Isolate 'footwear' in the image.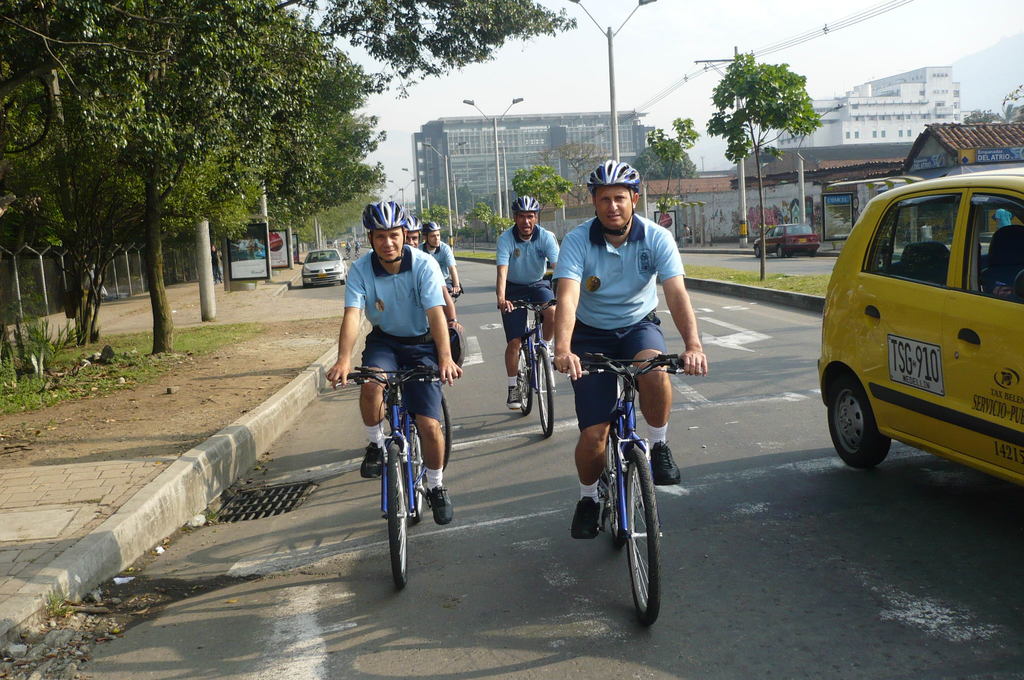
Isolated region: <bbox>543, 343, 554, 362</bbox>.
